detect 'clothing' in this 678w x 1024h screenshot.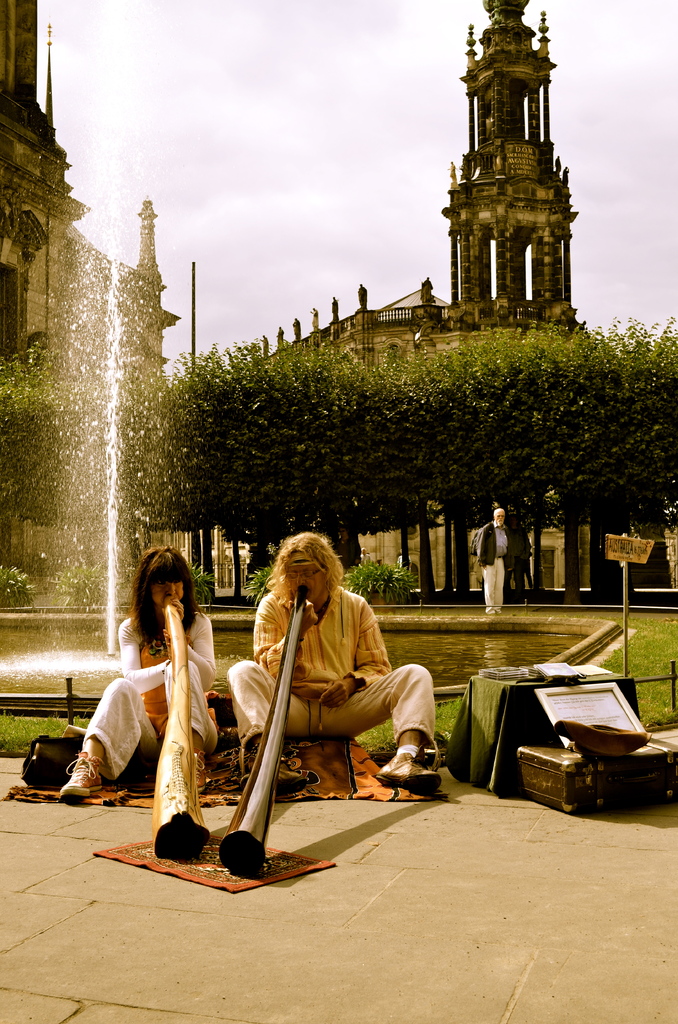
Detection: bbox=[253, 554, 418, 812].
